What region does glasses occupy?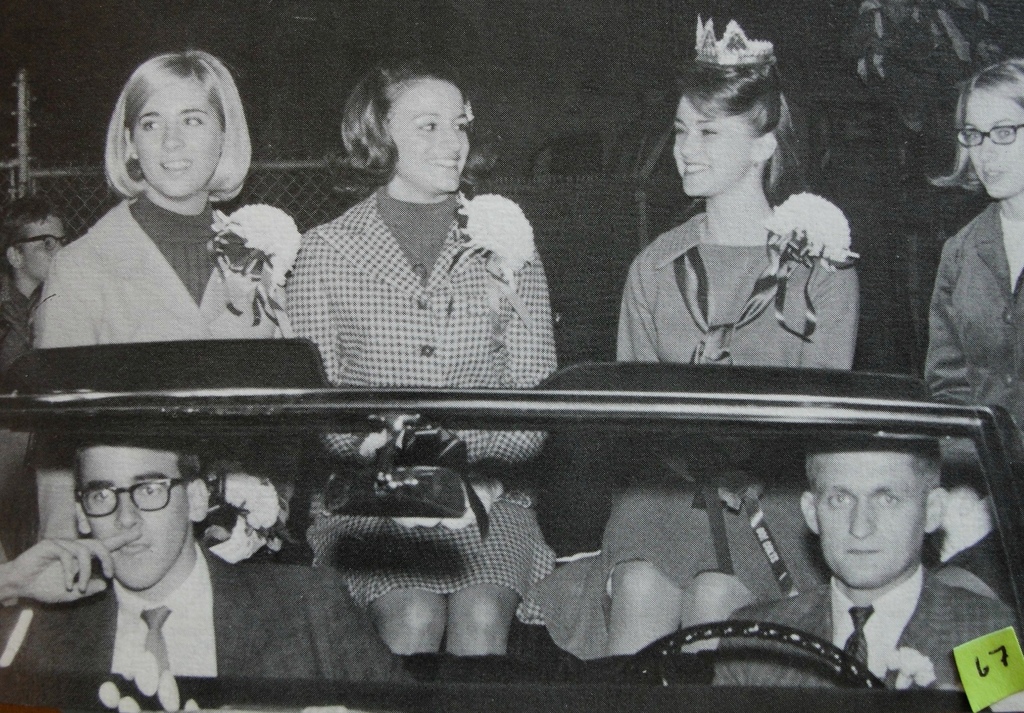
12 229 68 254.
